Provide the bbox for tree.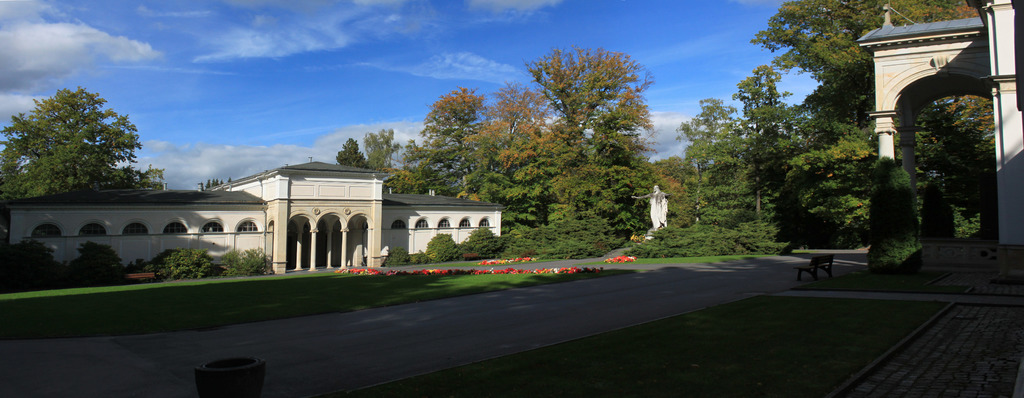
(left=676, top=88, right=781, bottom=227).
